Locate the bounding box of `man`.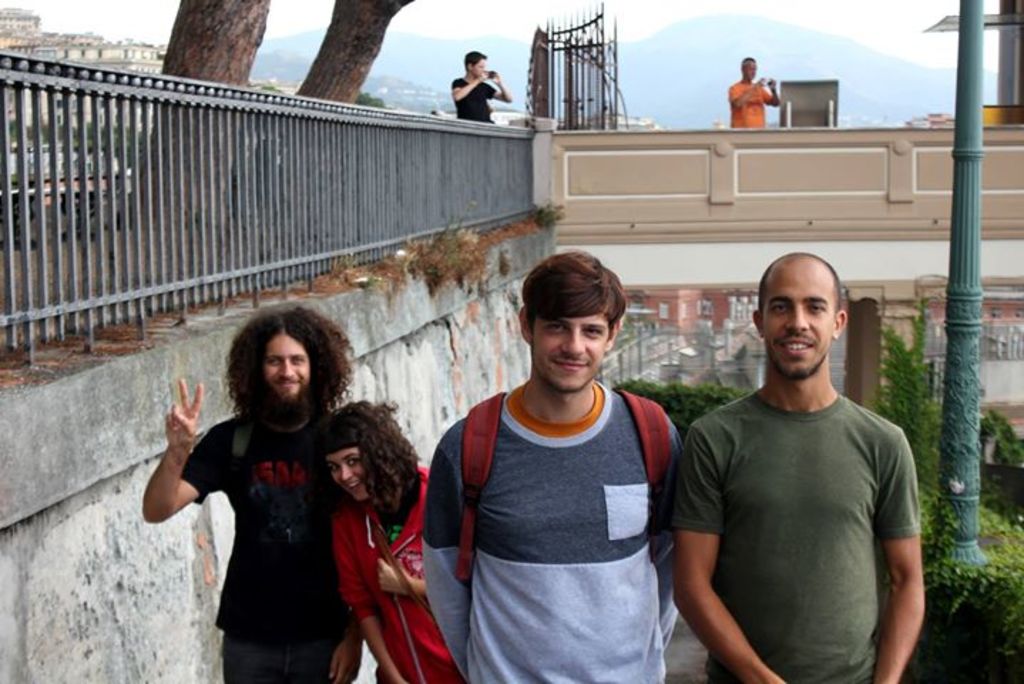
Bounding box: crop(728, 53, 783, 121).
